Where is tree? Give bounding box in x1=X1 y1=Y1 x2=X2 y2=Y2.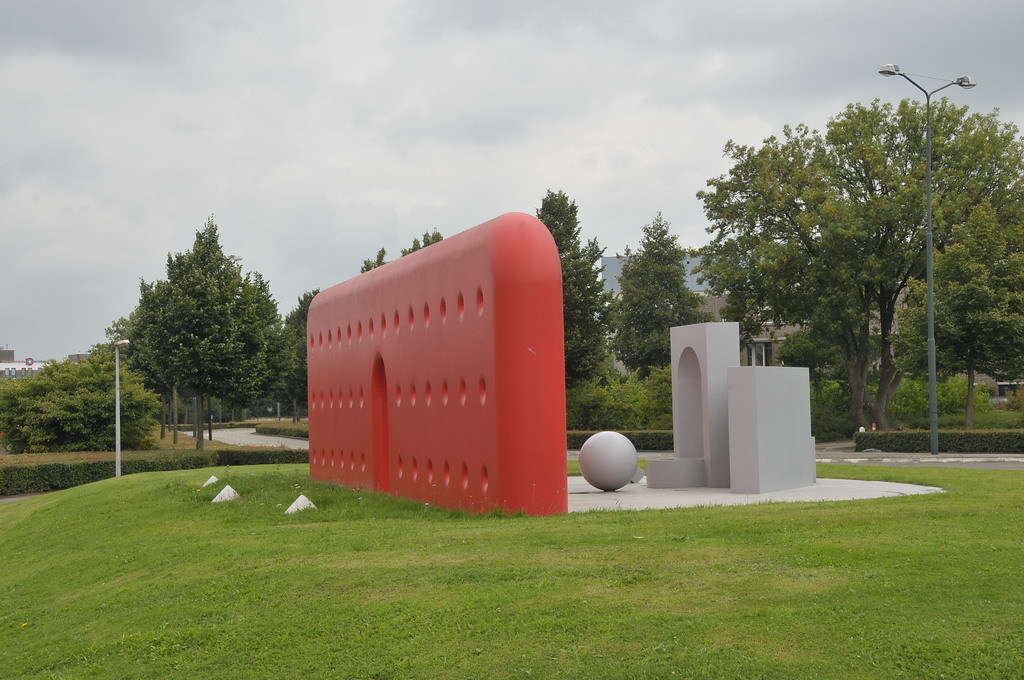
x1=402 y1=230 x2=440 y2=254.
